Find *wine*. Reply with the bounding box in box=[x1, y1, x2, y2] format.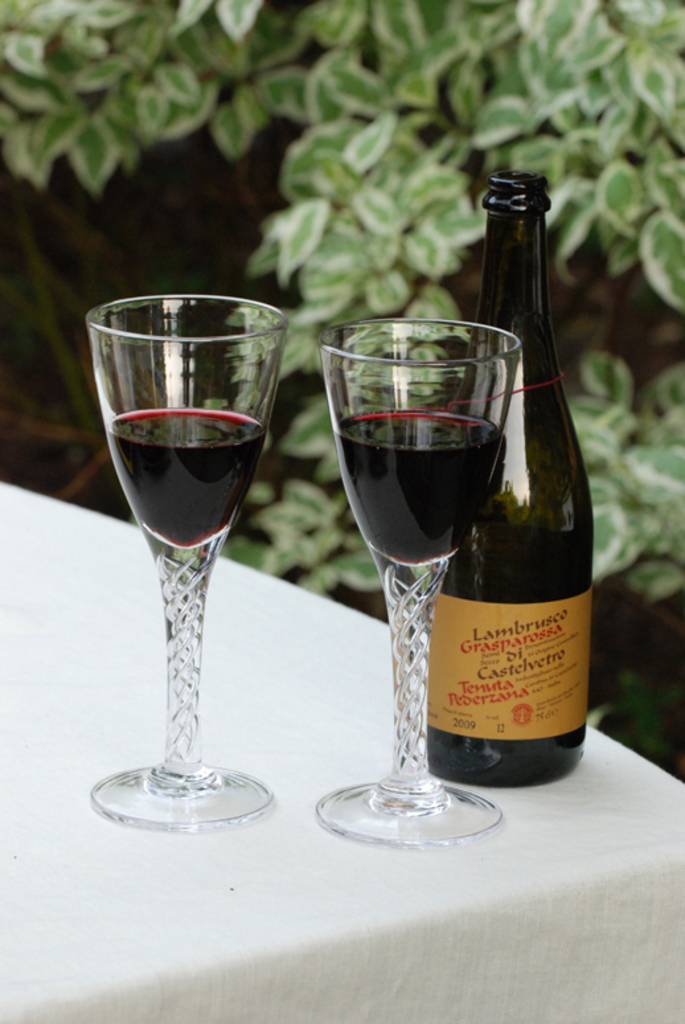
box=[89, 267, 282, 843].
